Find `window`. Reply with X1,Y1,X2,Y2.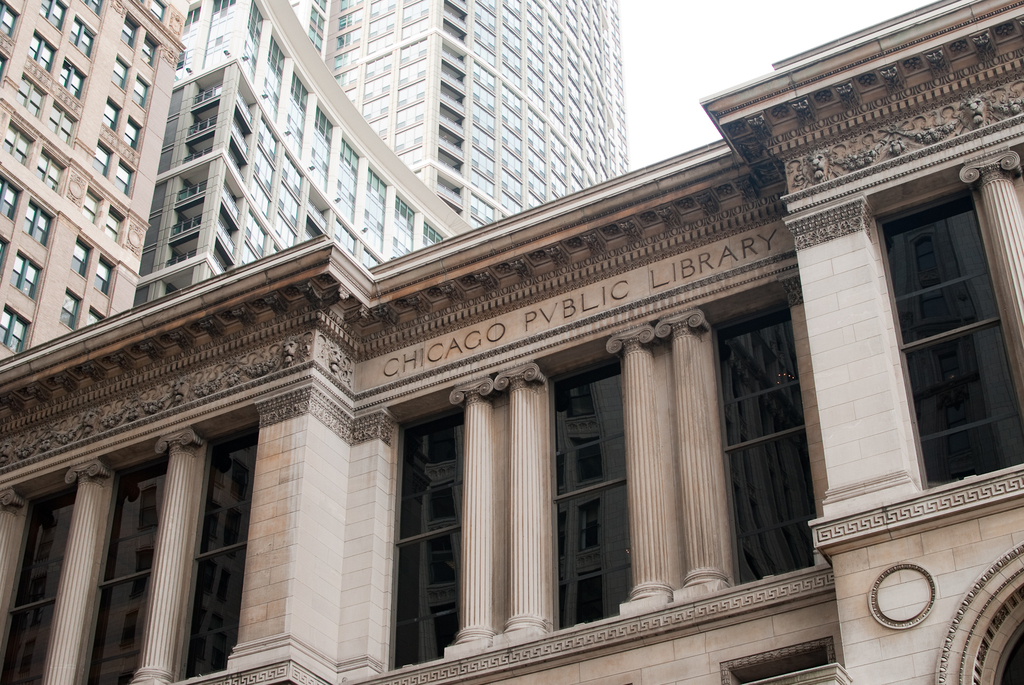
897,180,1007,481.
